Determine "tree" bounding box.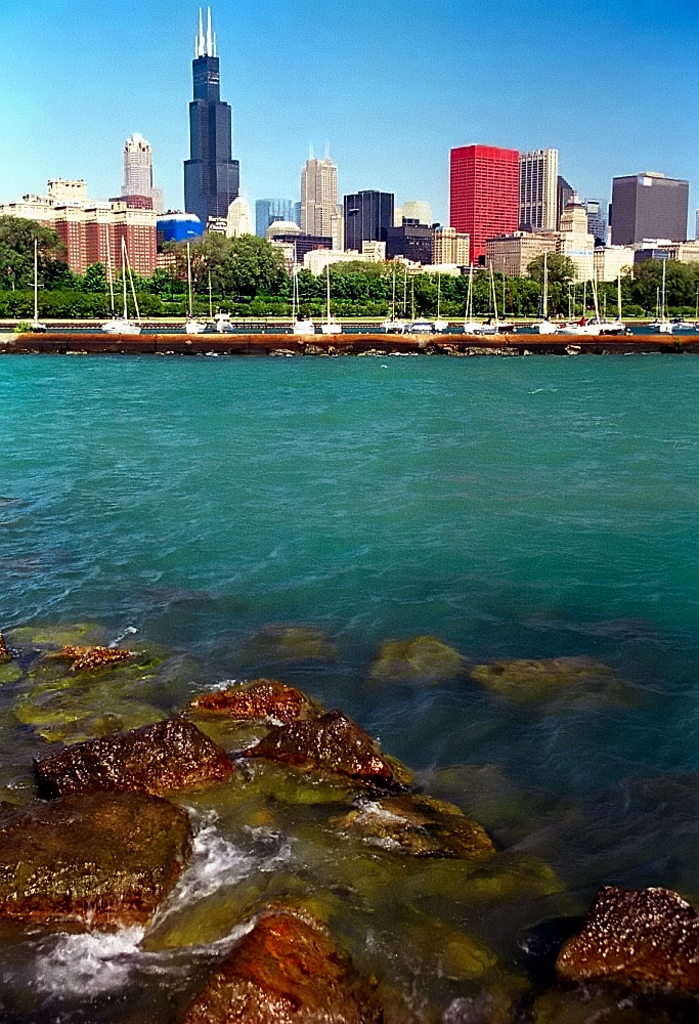
Determined: (left=162, top=229, right=235, bottom=293).
